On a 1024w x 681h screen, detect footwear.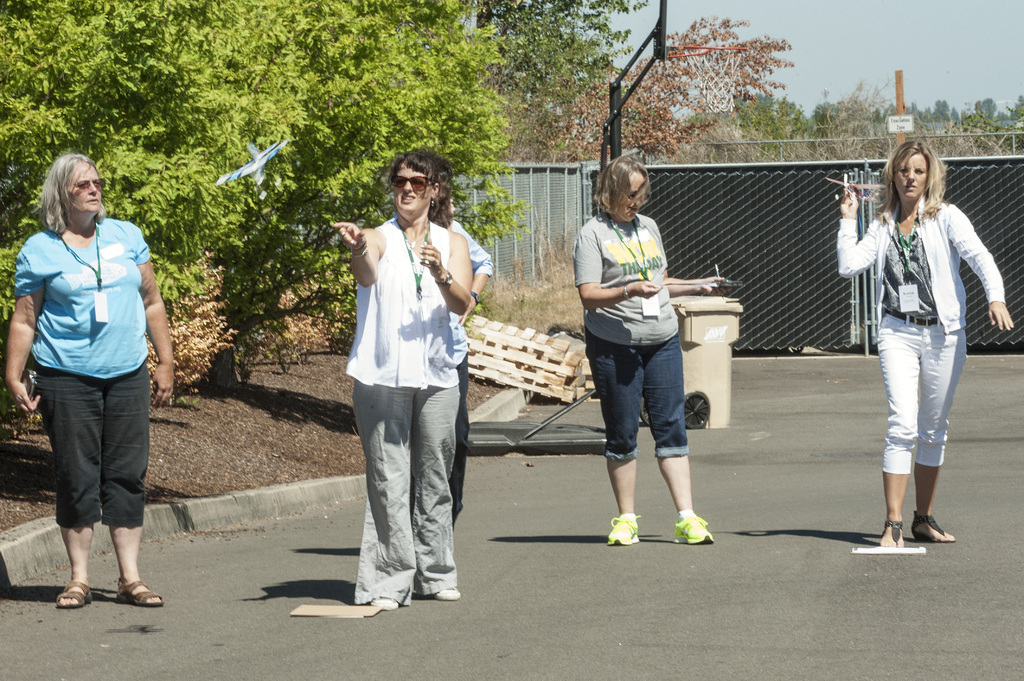
pyautogui.locateOnScreen(368, 593, 403, 608).
